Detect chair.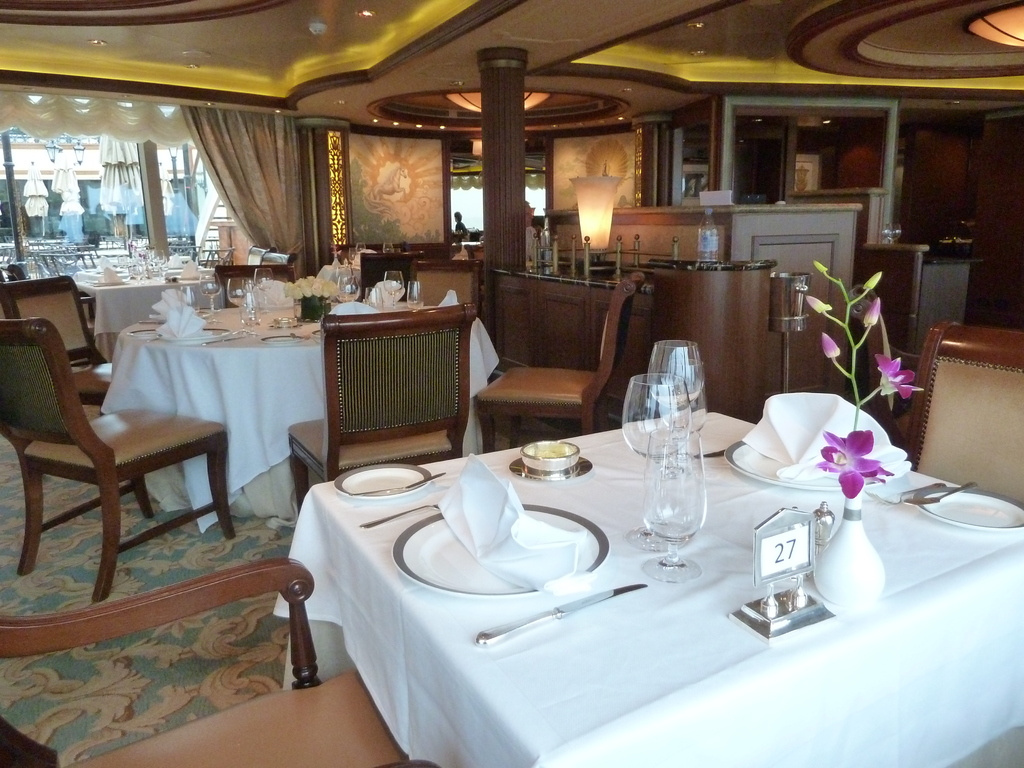
Detected at [x1=0, y1=560, x2=442, y2=767].
